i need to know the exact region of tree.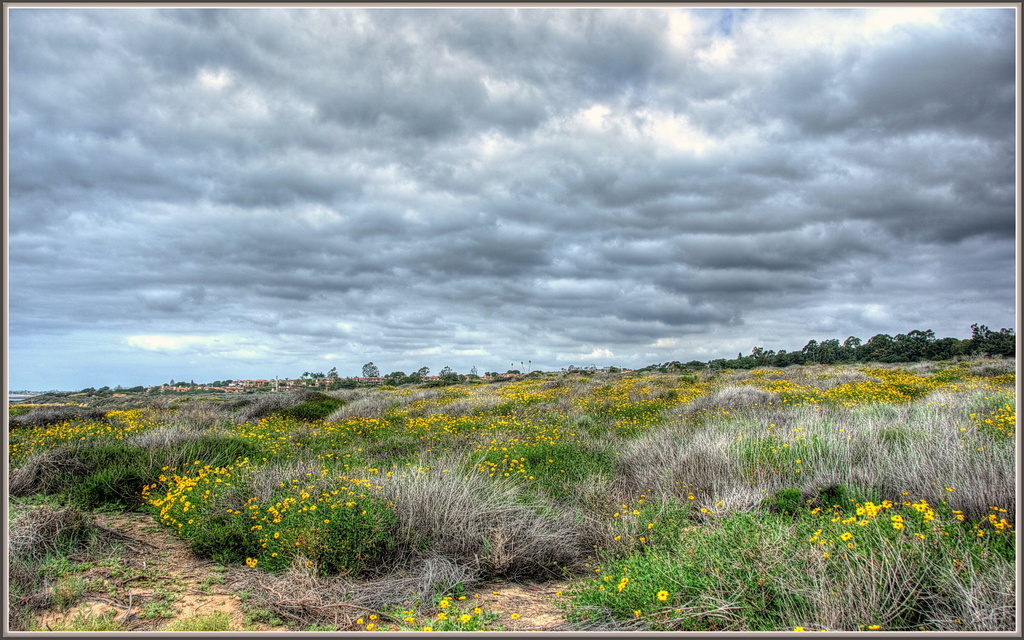
Region: {"left": 361, "top": 364, "right": 380, "bottom": 381}.
